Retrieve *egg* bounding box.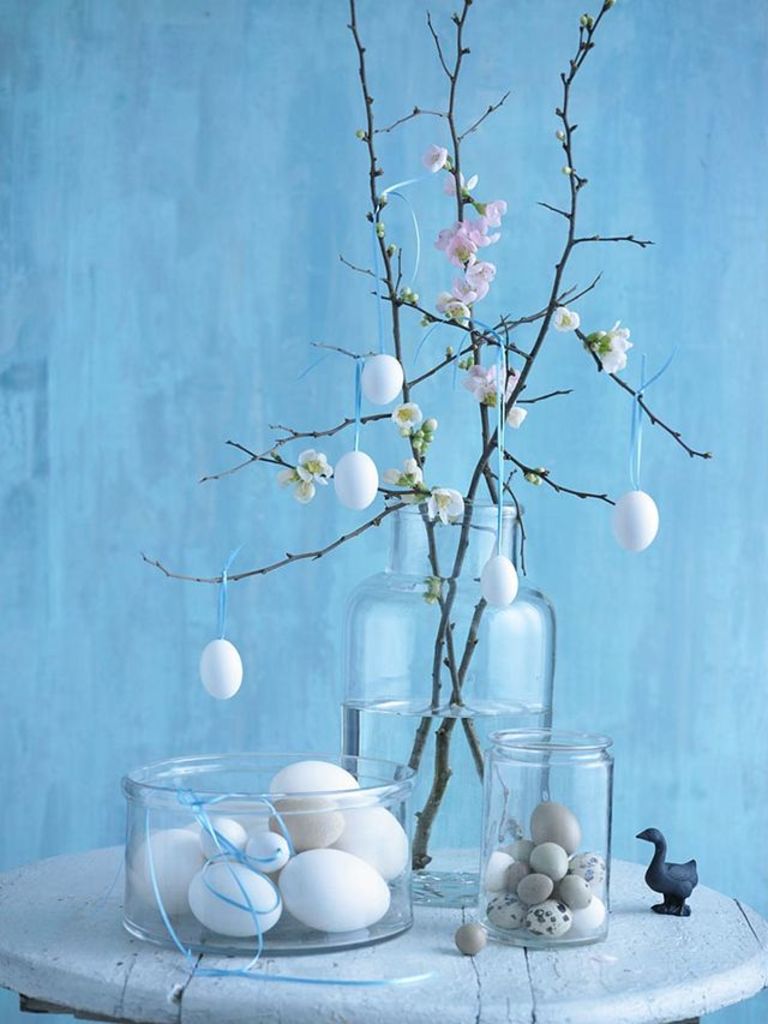
Bounding box: box=[451, 922, 491, 954].
